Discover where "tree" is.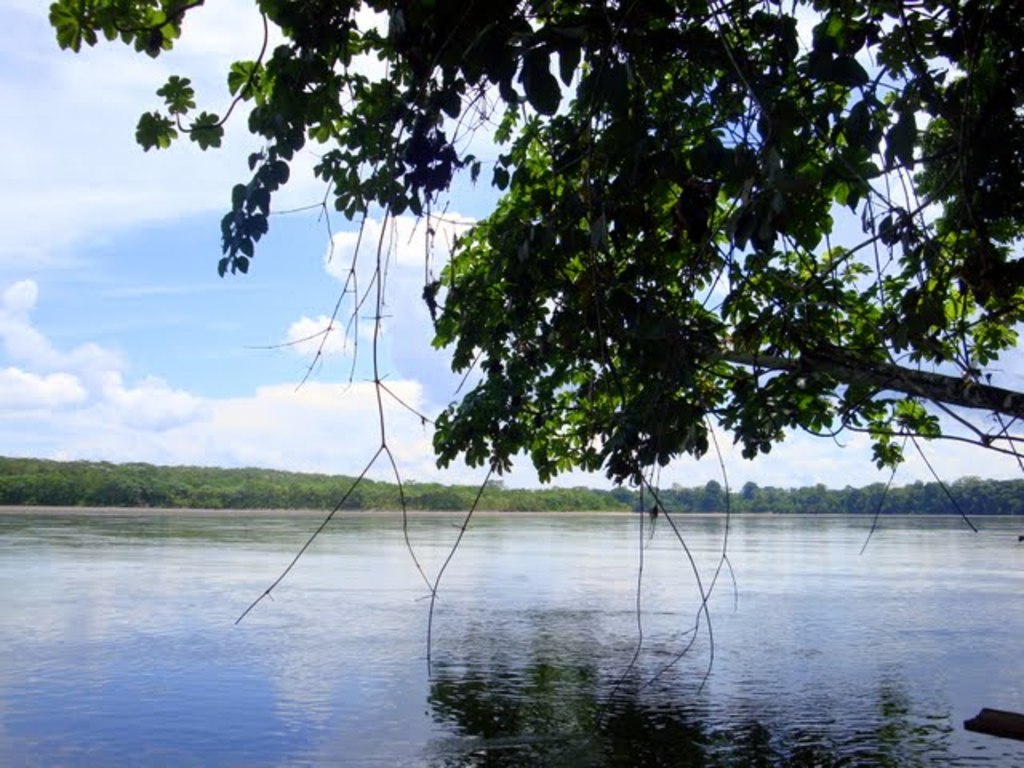
Discovered at 64 19 1014 637.
